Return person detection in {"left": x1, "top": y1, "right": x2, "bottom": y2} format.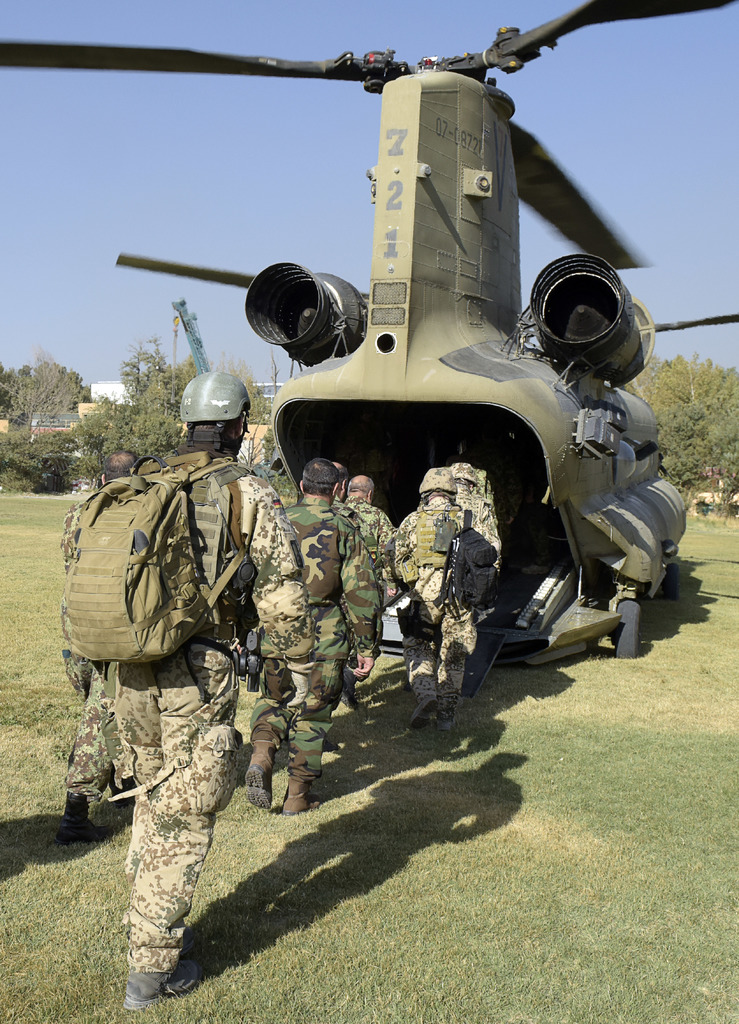
{"left": 241, "top": 458, "right": 384, "bottom": 814}.
